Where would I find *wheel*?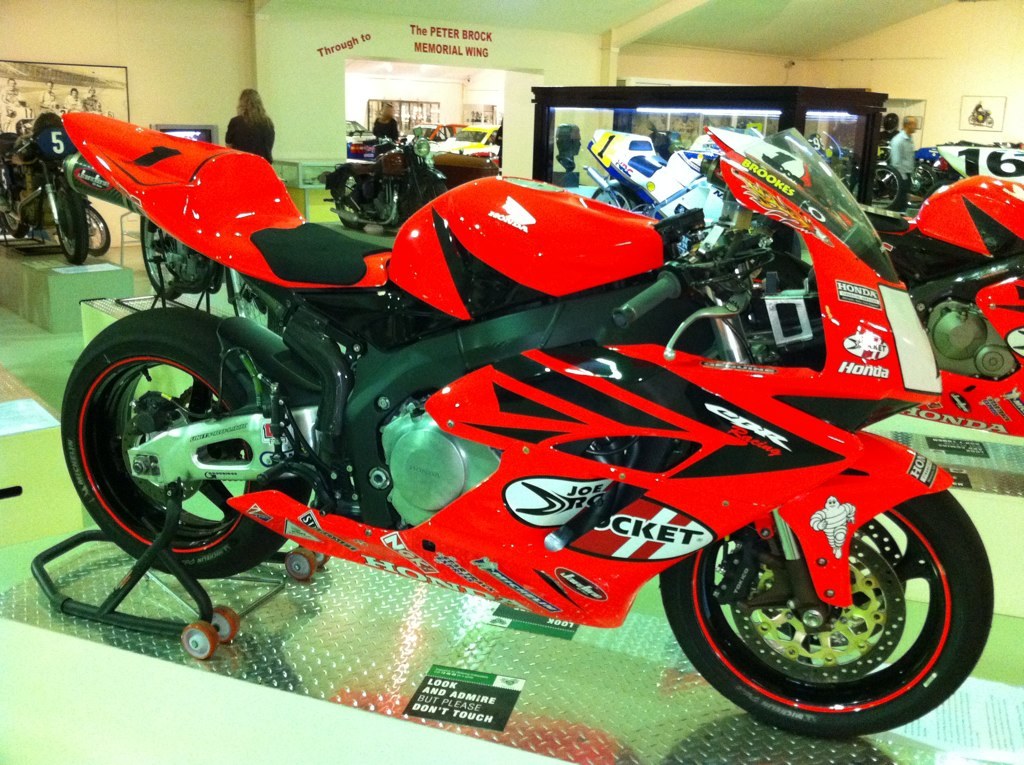
At bbox=[64, 306, 311, 580].
